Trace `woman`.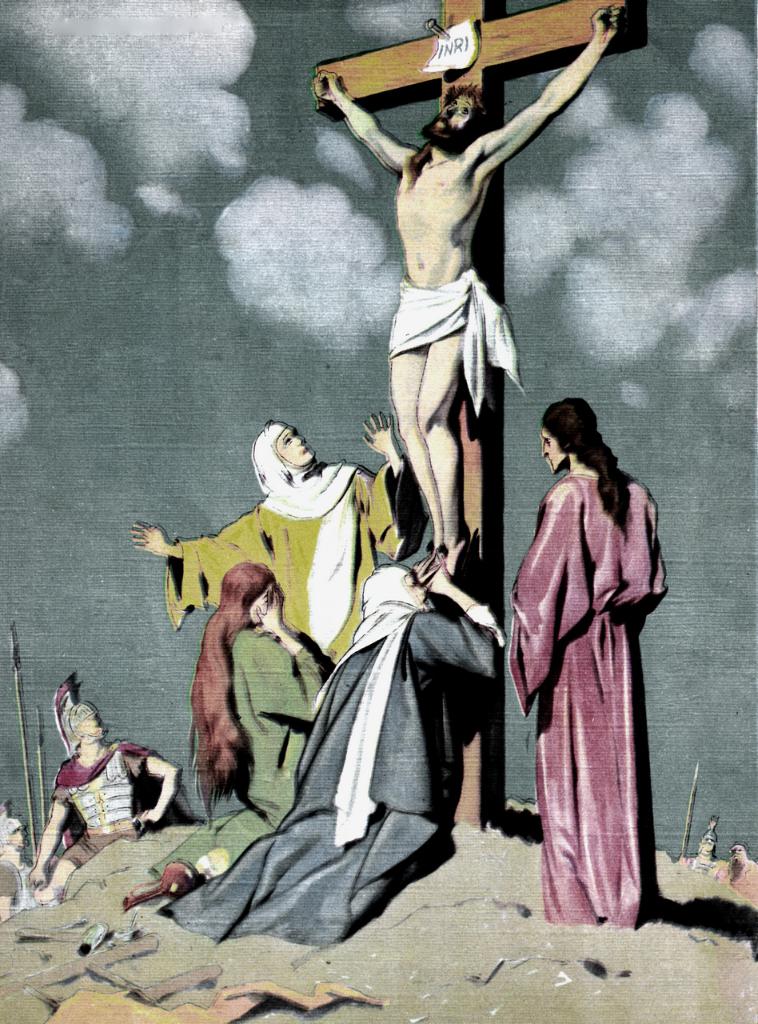
Traced to detection(146, 559, 322, 894).
